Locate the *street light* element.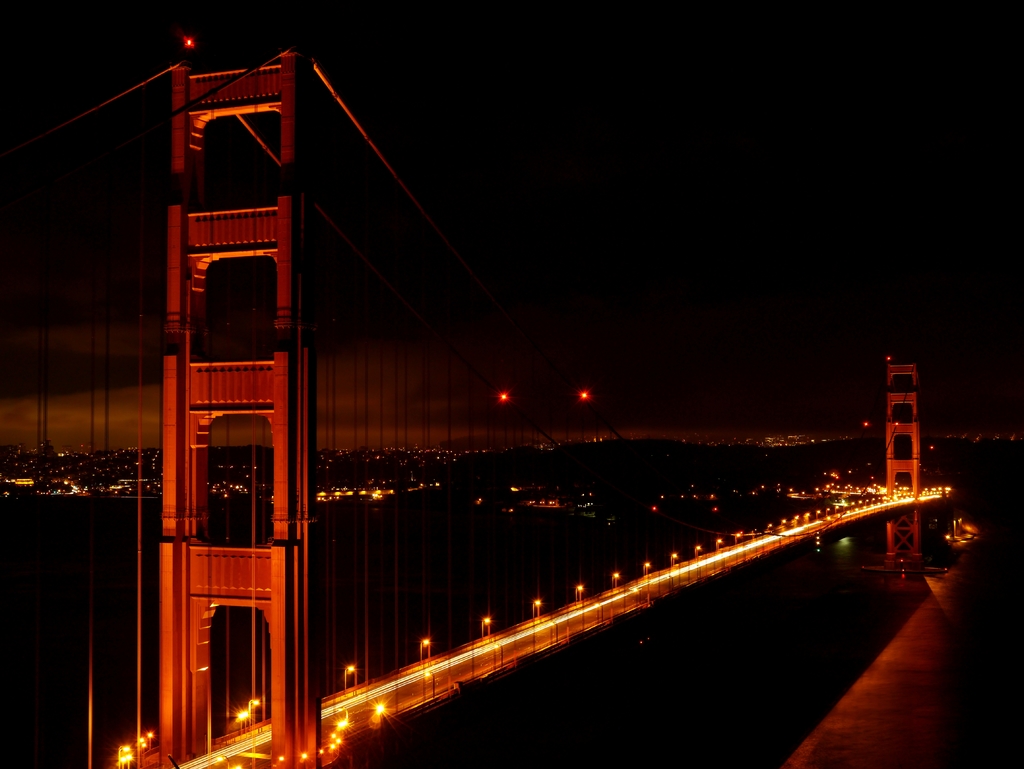
Element bbox: [118, 746, 132, 768].
